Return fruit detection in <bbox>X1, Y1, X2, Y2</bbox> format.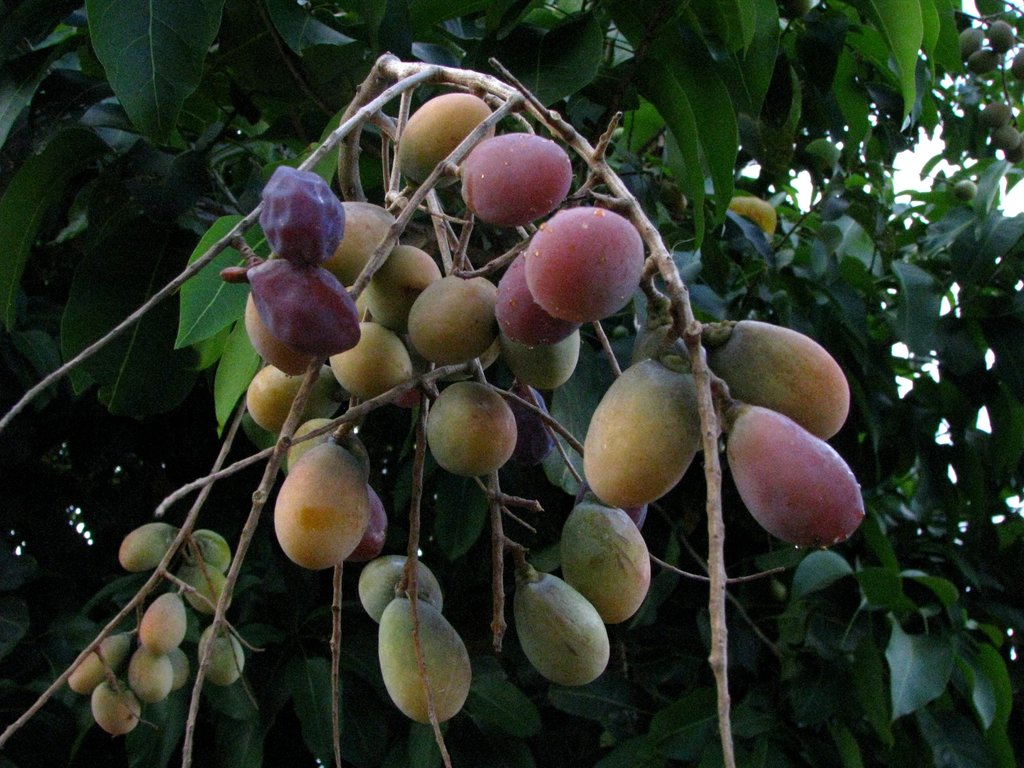
<bbox>953, 175, 975, 202</bbox>.
